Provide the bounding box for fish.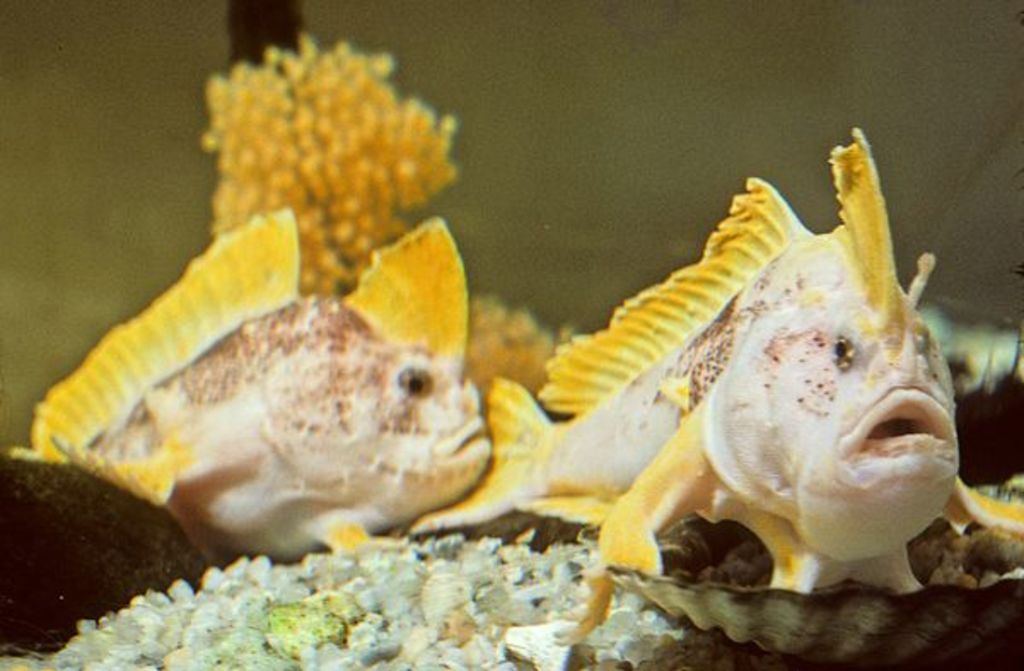
Rect(410, 121, 1022, 592).
